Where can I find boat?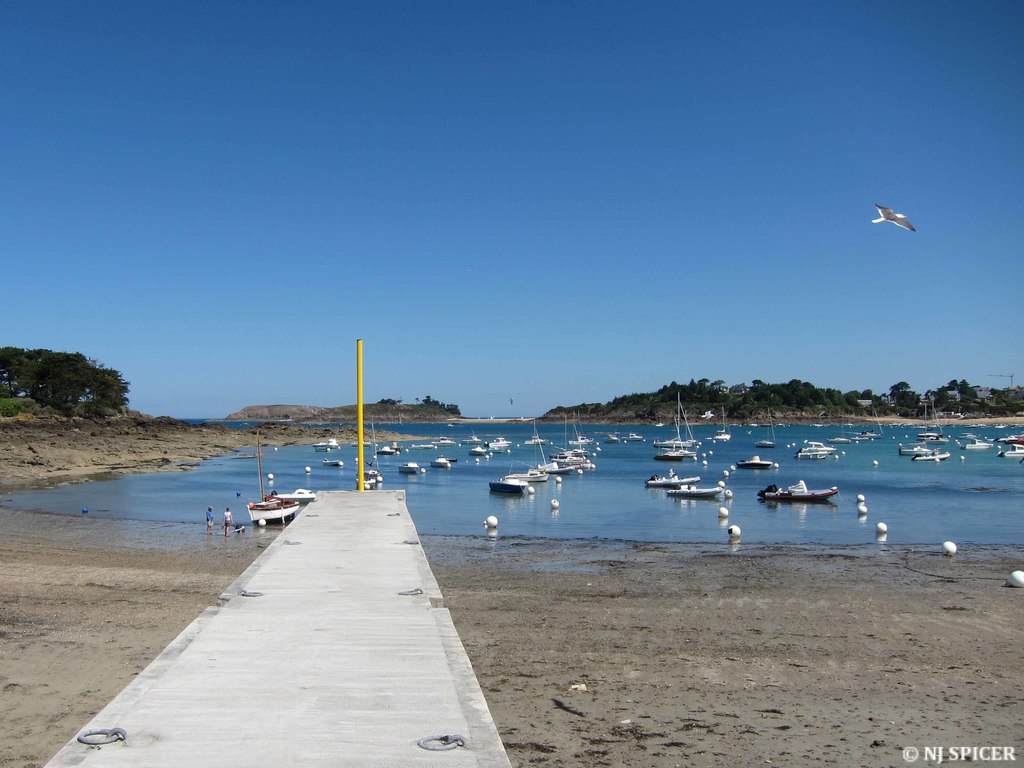
You can find it at x1=436 y1=436 x2=454 y2=448.
